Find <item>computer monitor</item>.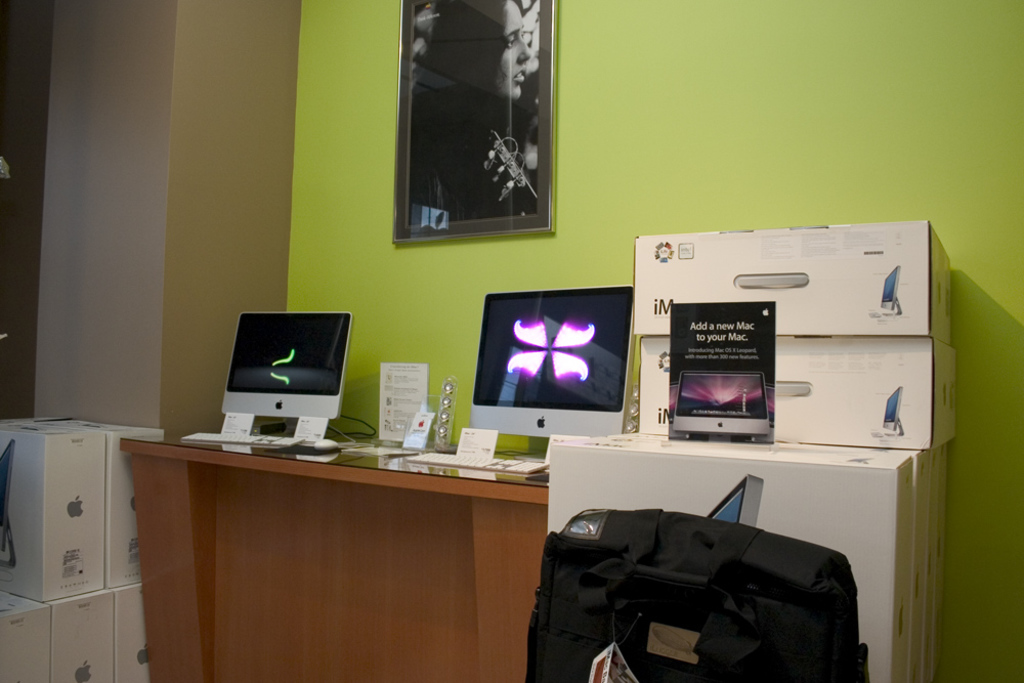
[211,310,358,439].
